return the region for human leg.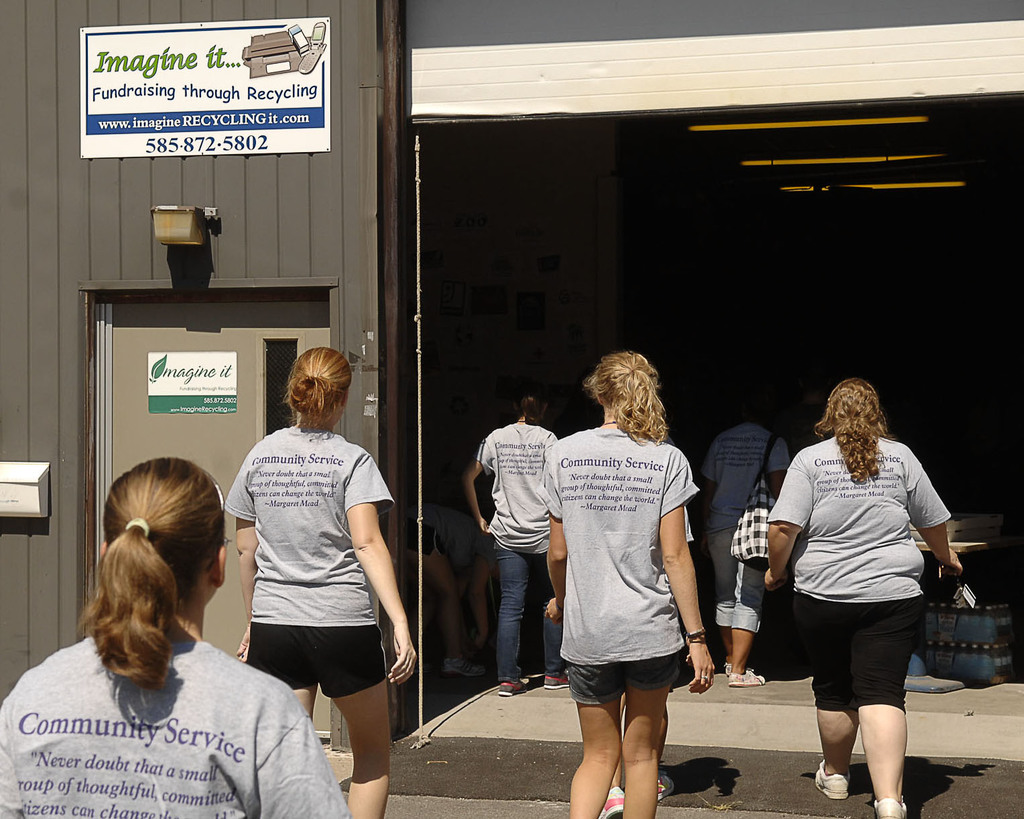
<bbox>623, 651, 664, 818</bbox>.
